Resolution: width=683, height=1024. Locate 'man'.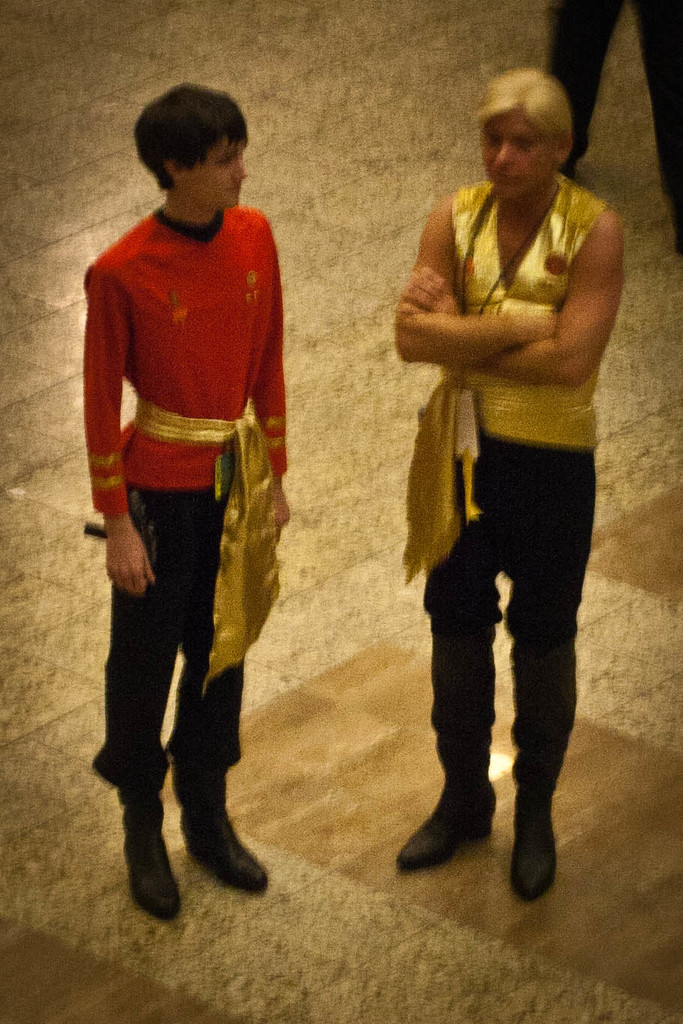
box=[83, 45, 318, 954].
